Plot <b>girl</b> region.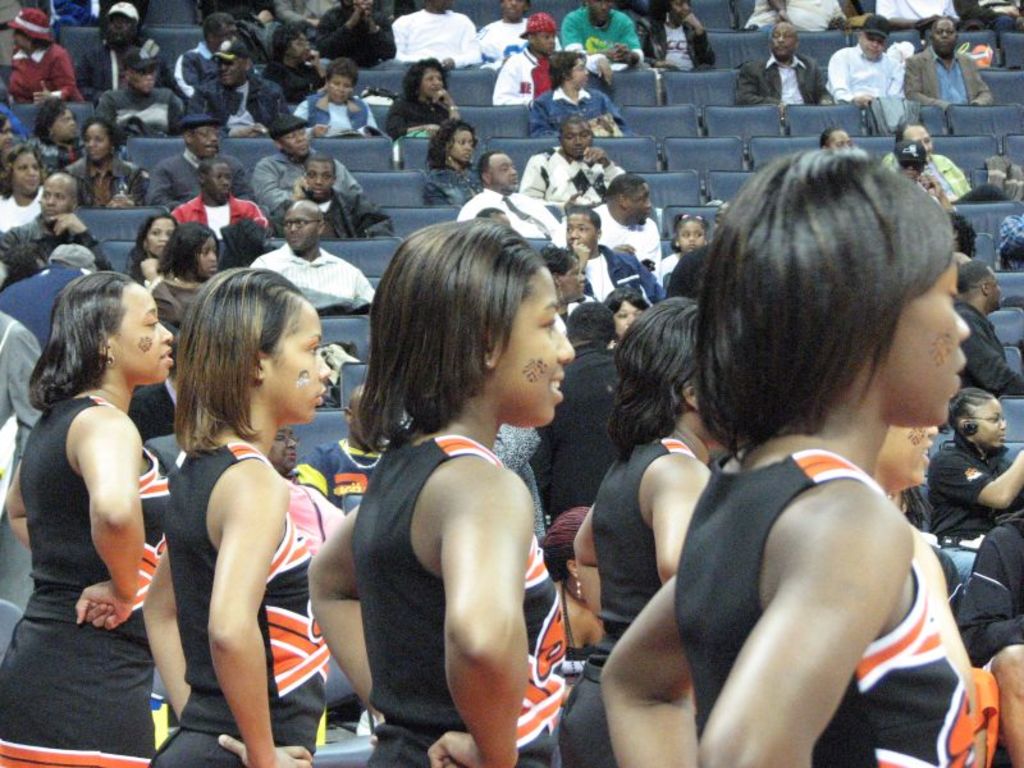
Plotted at (x1=137, y1=207, x2=175, y2=274).
